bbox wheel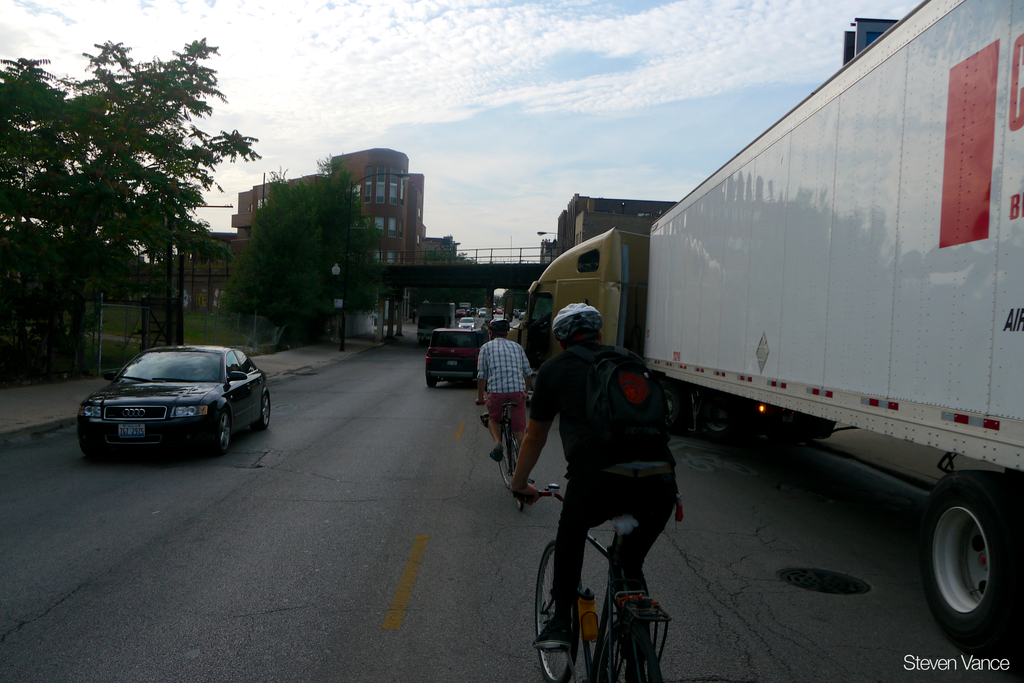
[795,415,847,457]
